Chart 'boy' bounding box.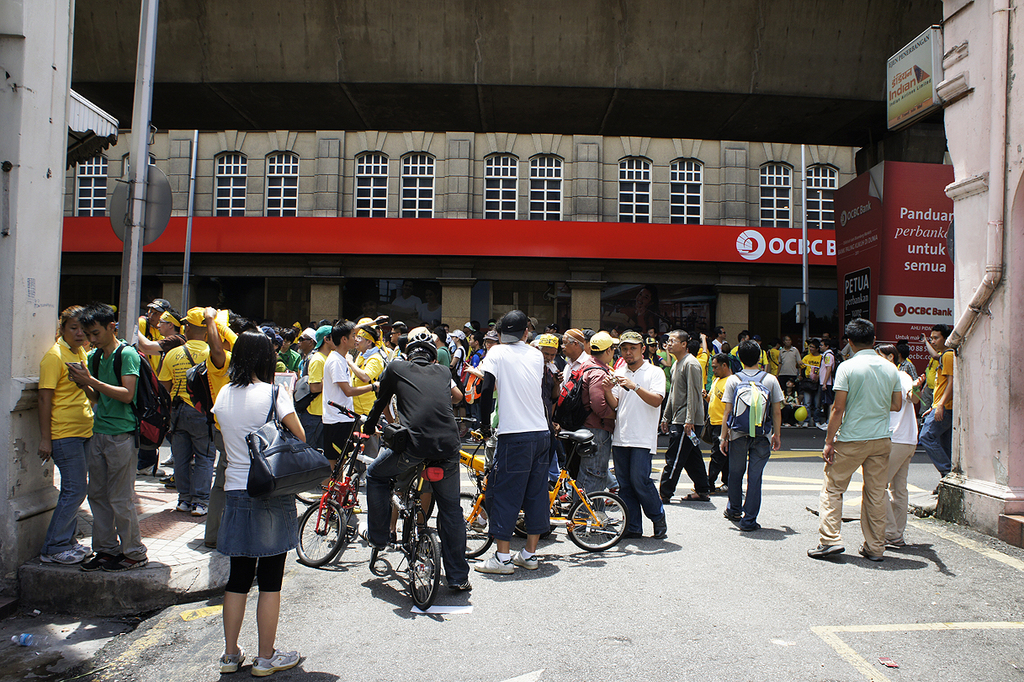
Charted: (left=61, top=308, right=151, bottom=563).
